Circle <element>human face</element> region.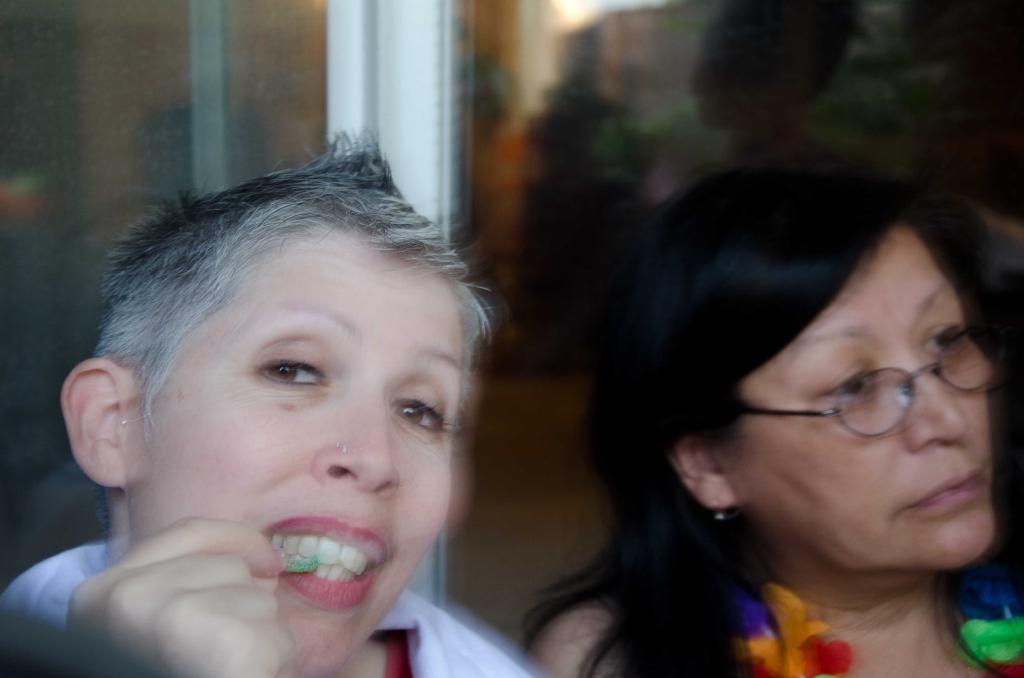
Region: select_region(136, 225, 460, 677).
